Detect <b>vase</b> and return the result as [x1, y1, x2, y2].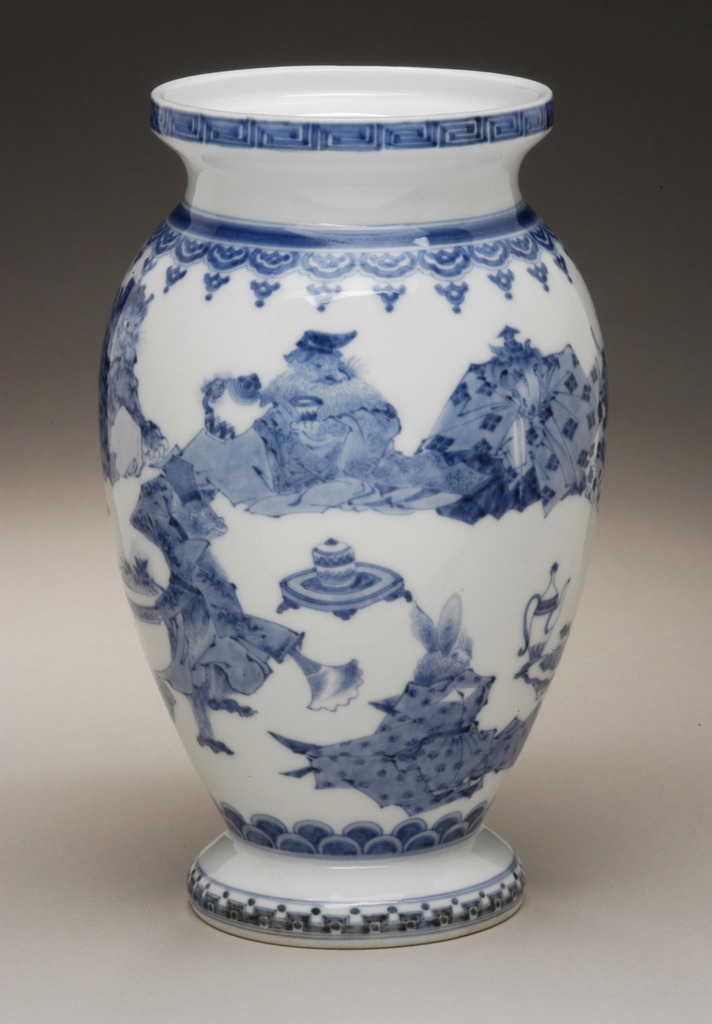
[99, 63, 609, 950].
